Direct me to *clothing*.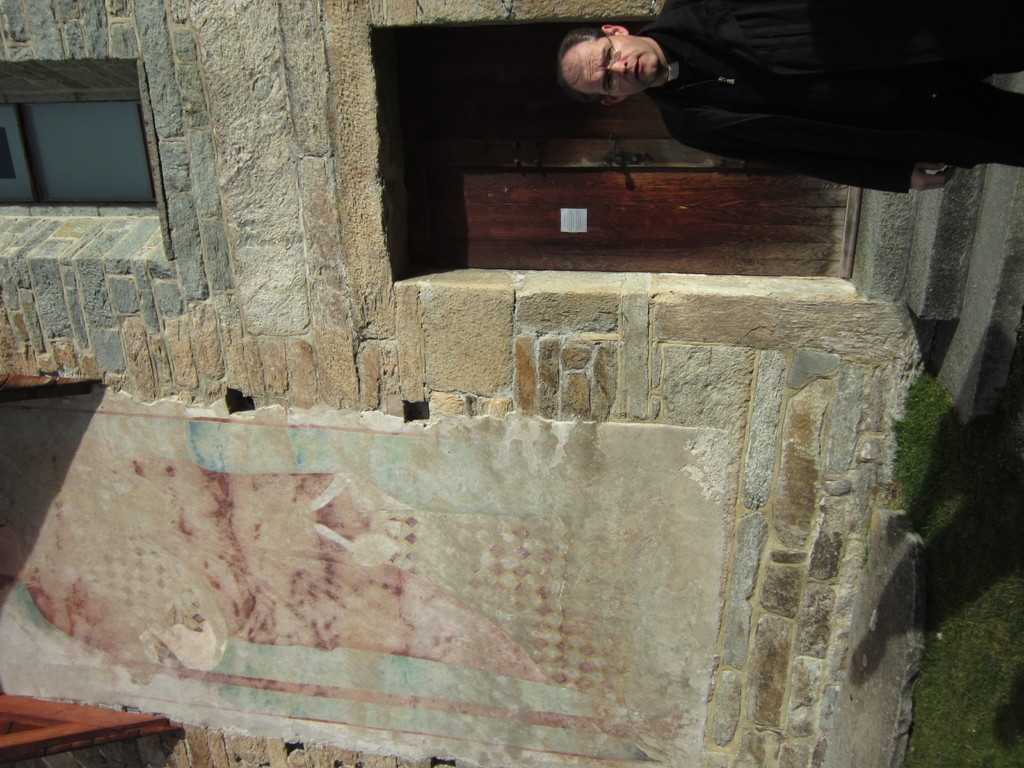
Direction: locate(611, 20, 989, 182).
